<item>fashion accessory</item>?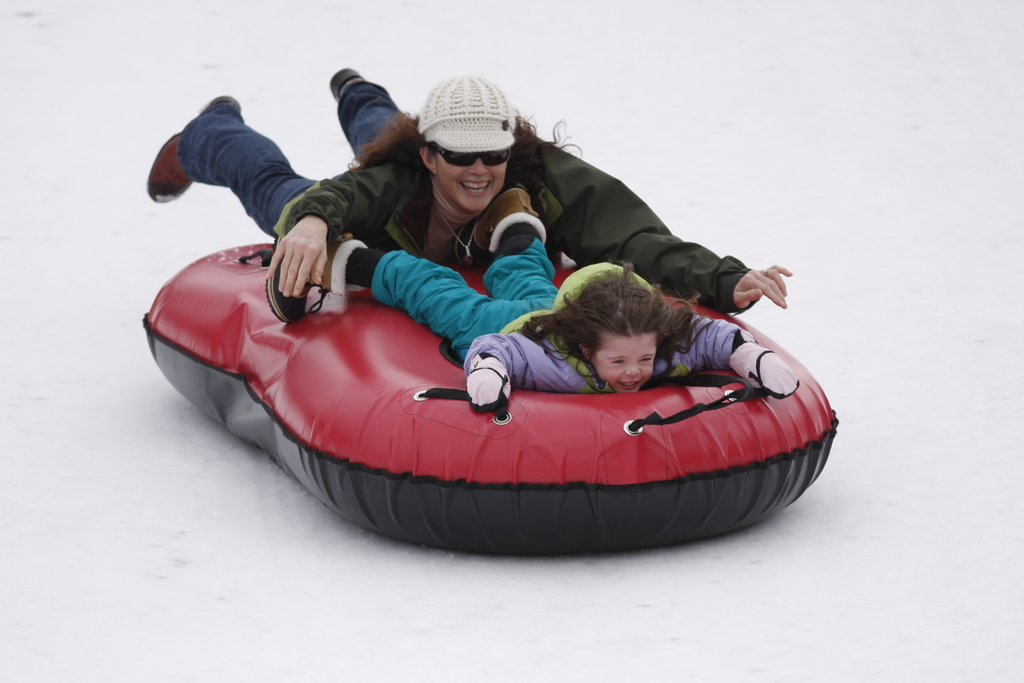
[260,238,369,318]
